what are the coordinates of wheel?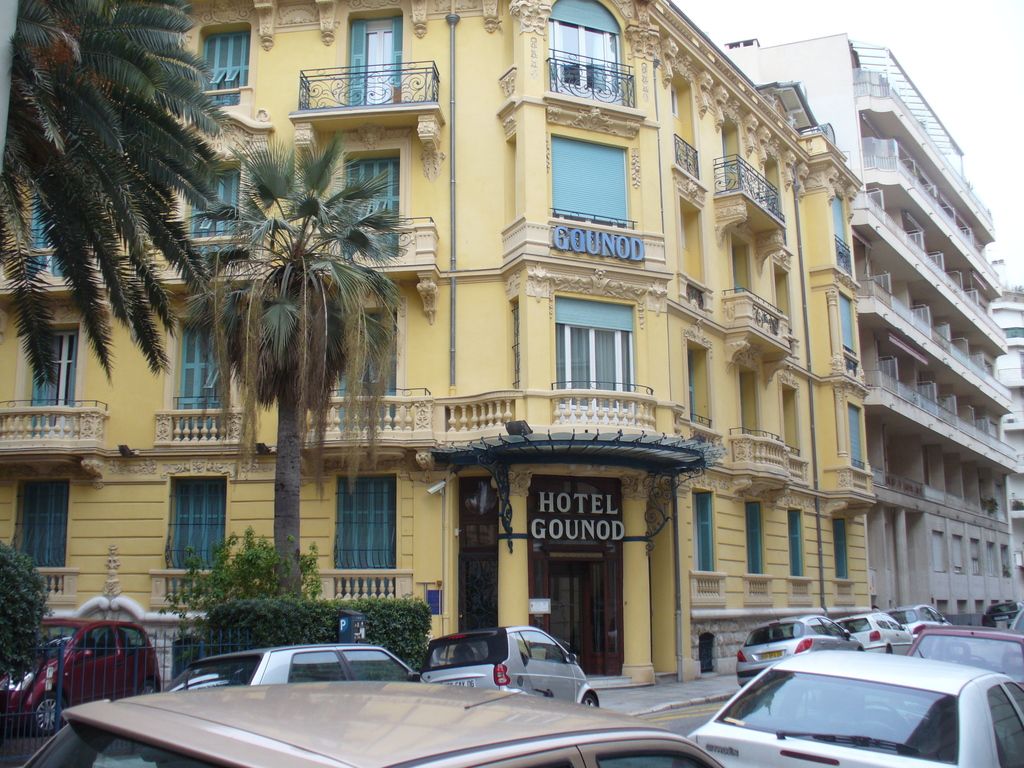
[582,691,604,717].
